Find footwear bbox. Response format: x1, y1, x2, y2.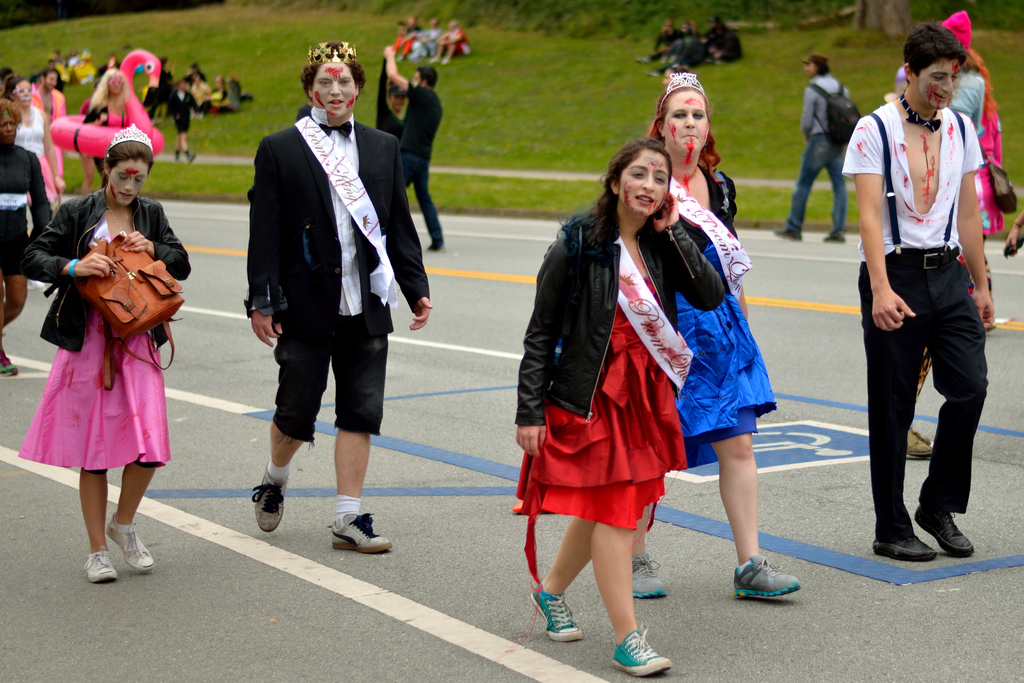
84, 551, 118, 579.
